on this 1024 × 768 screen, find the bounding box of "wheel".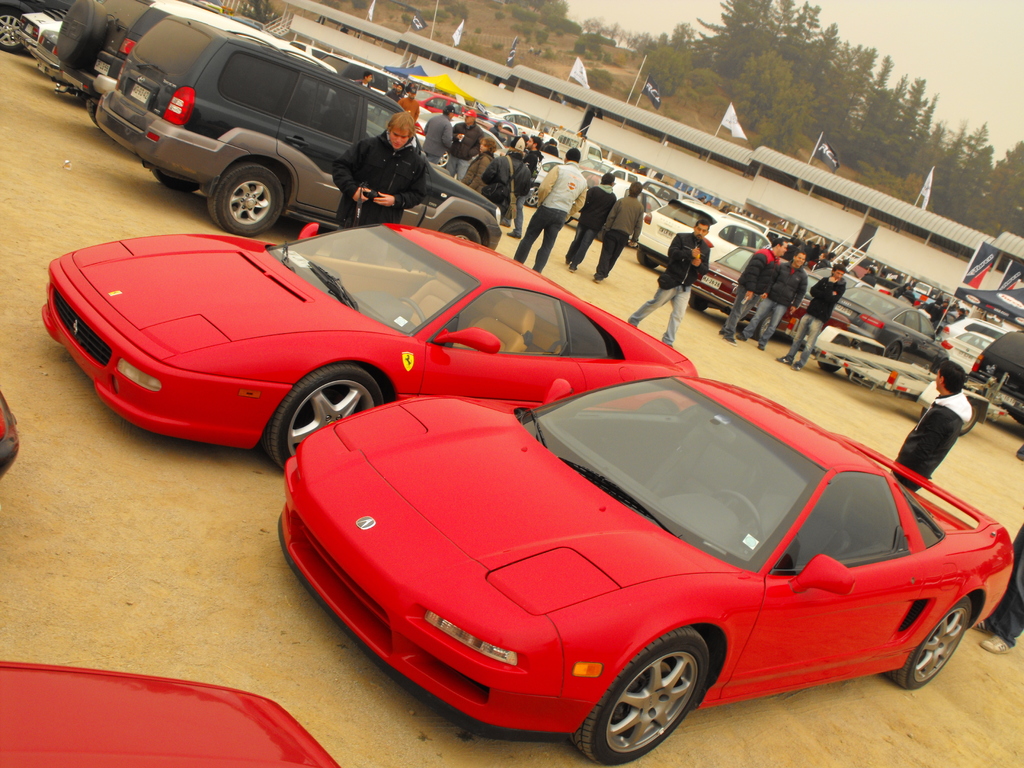
Bounding box: select_region(950, 406, 980, 436).
